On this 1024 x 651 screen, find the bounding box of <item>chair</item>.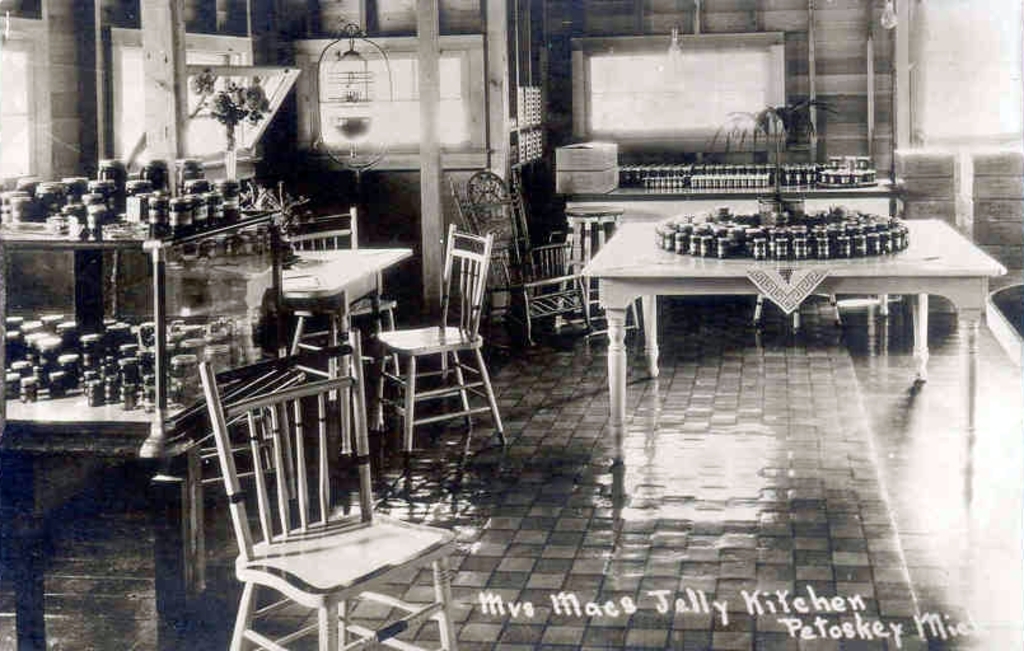
Bounding box: <box>263,201,407,403</box>.
